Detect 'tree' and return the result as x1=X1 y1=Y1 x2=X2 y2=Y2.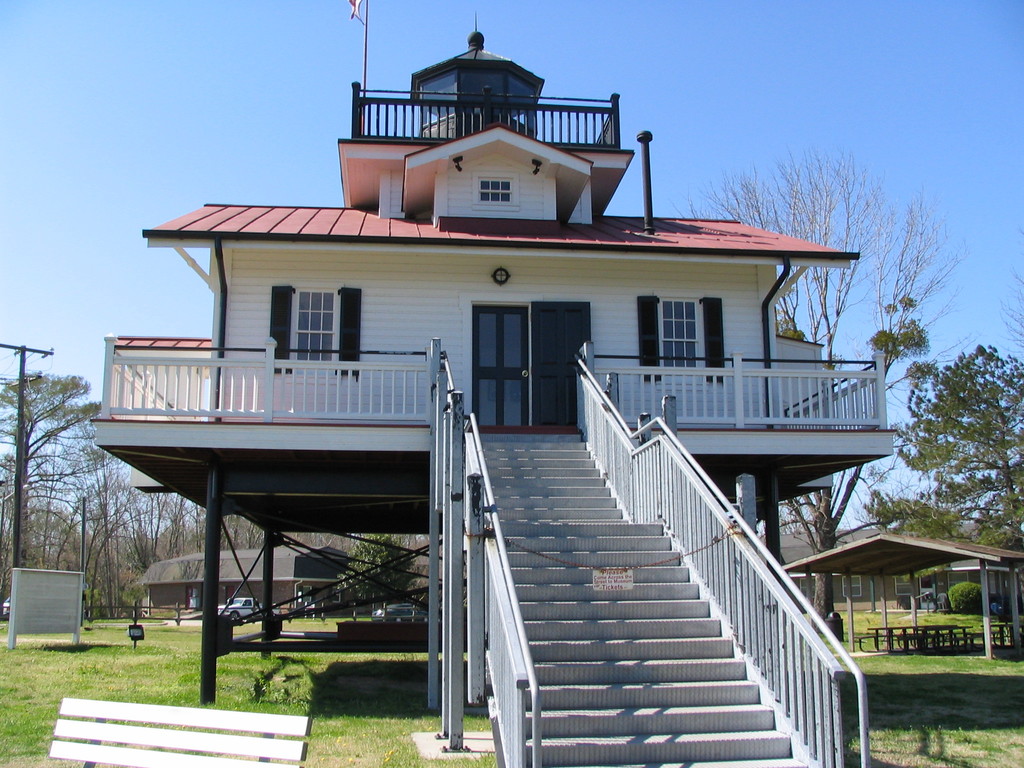
x1=10 y1=332 x2=102 y2=637.
